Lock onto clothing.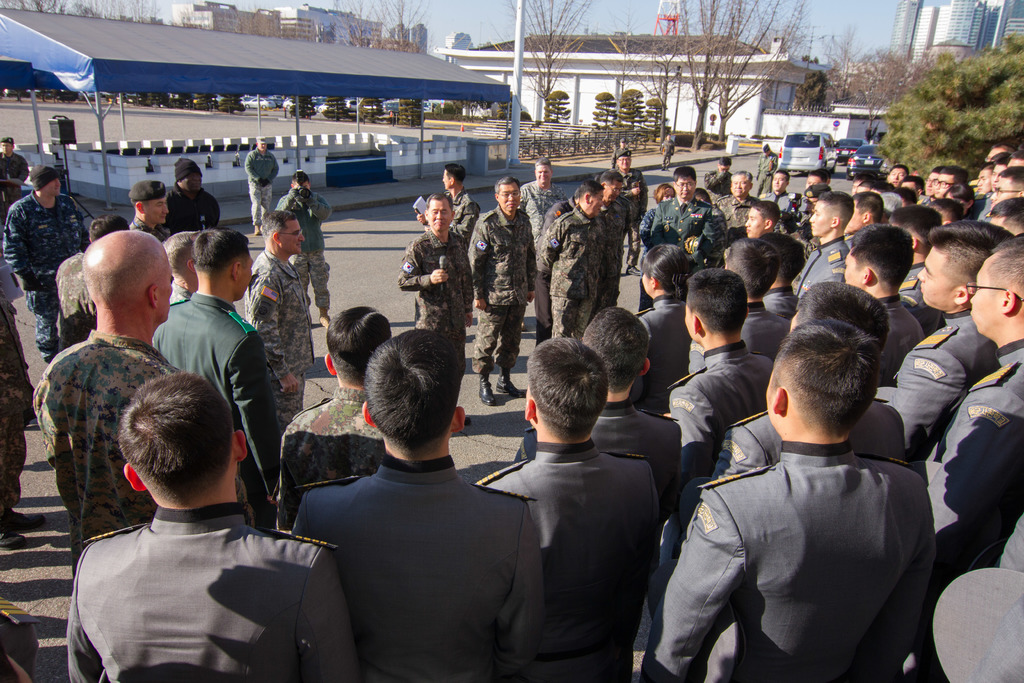
Locked: (x1=660, y1=137, x2=675, y2=167).
